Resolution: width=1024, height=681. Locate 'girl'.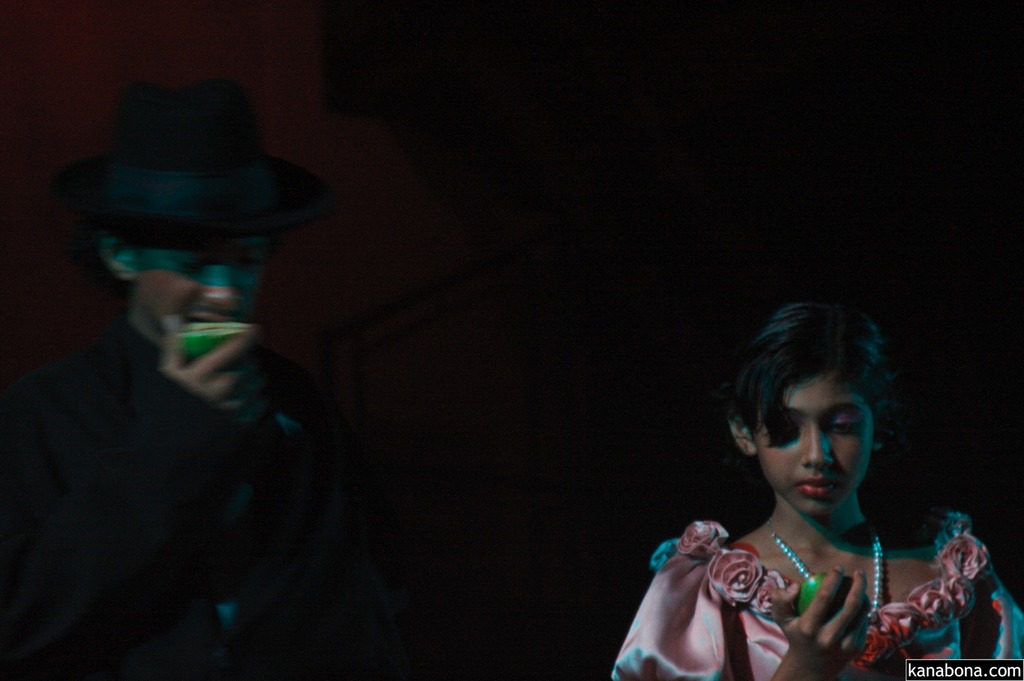
l=614, t=298, r=1023, b=680.
